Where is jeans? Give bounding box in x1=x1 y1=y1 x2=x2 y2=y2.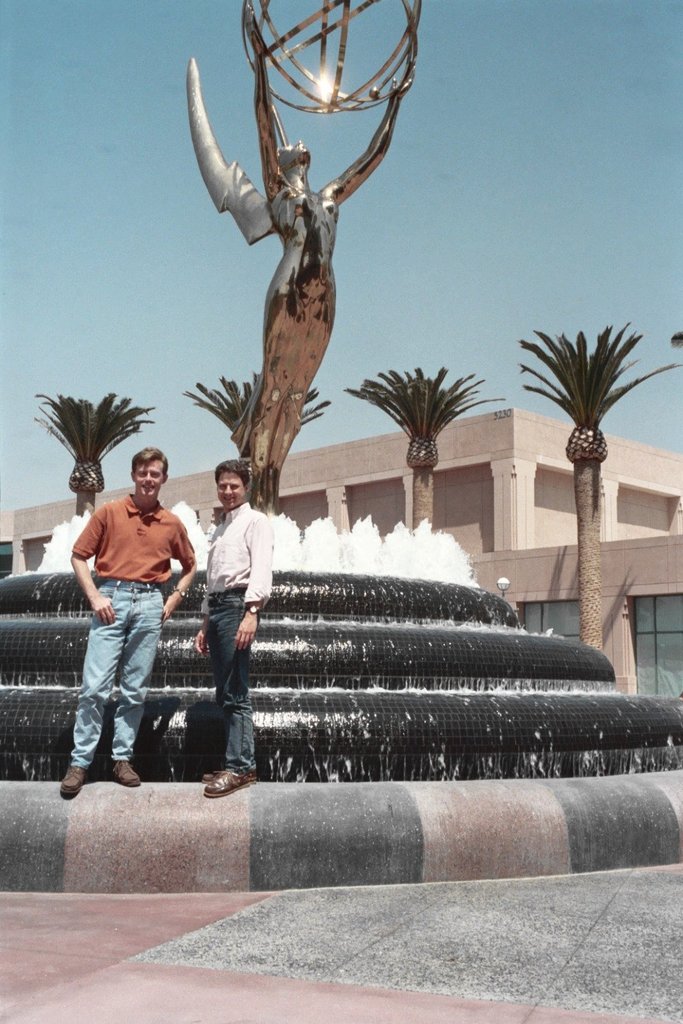
x1=76 y1=570 x2=165 y2=799.
